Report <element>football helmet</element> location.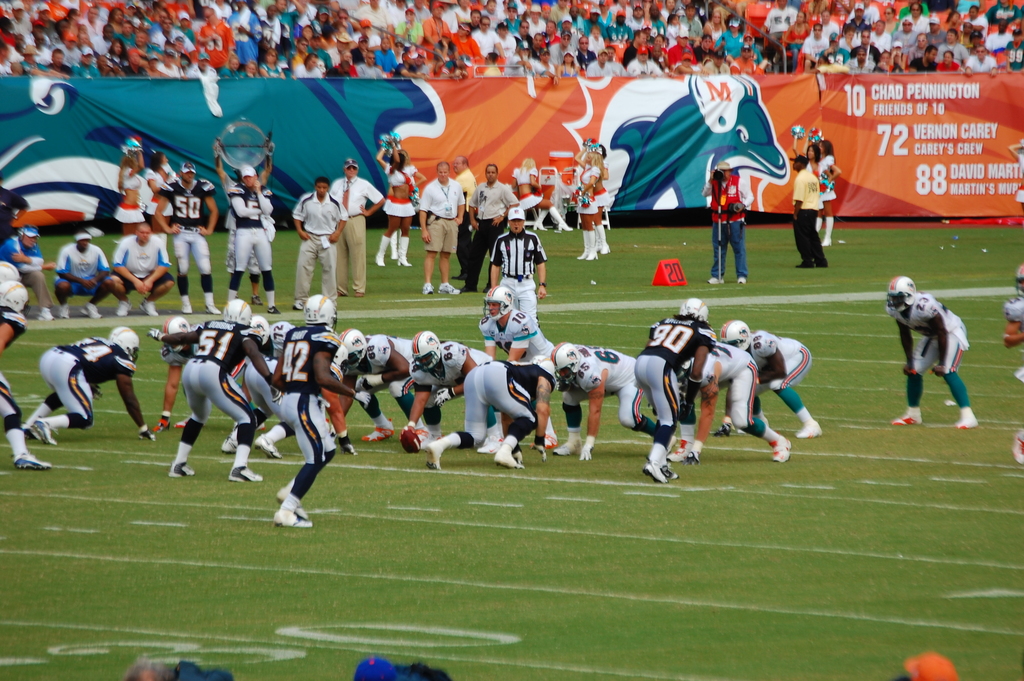
Report: l=221, t=295, r=257, b=329.
